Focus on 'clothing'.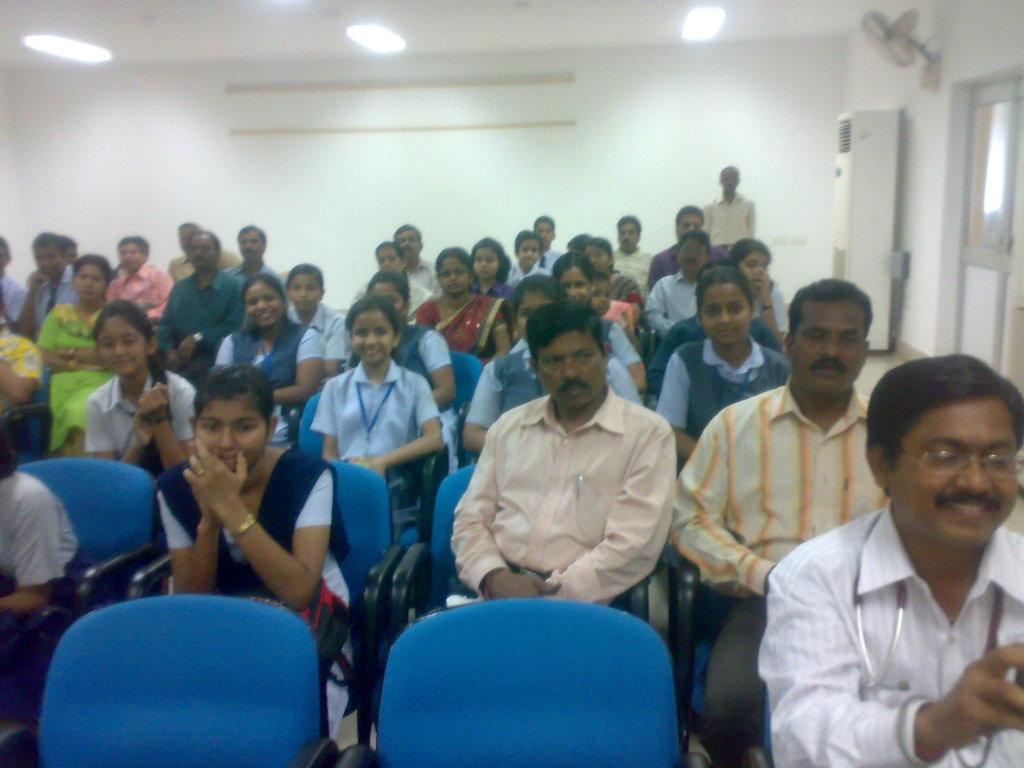
Focused at rect(583, 298, 636, 336).
